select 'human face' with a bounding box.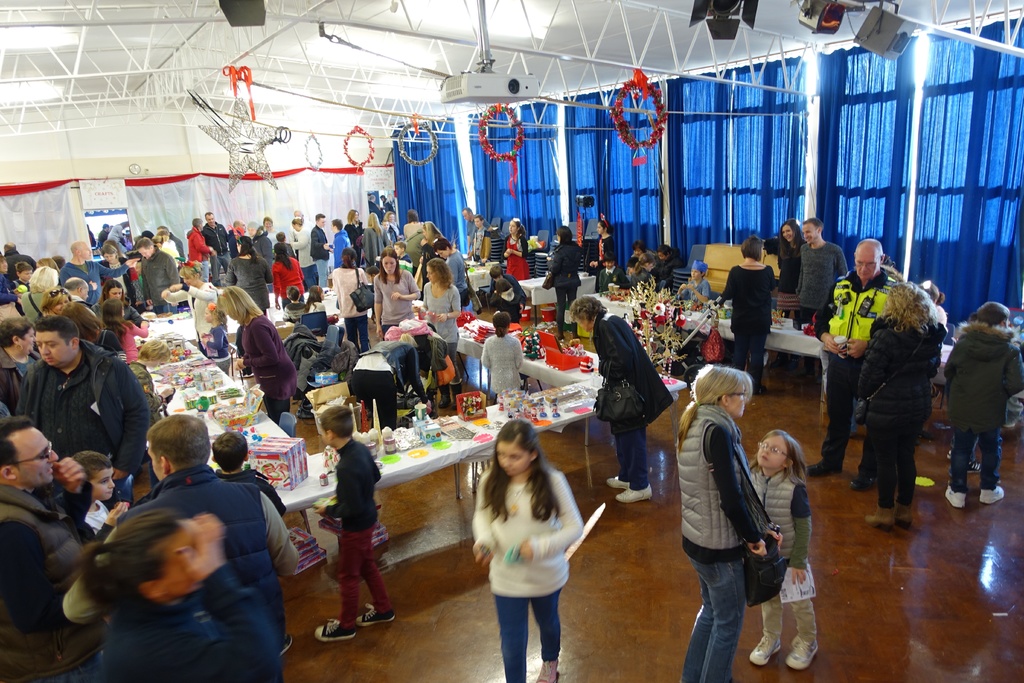
497 440 532 473.
